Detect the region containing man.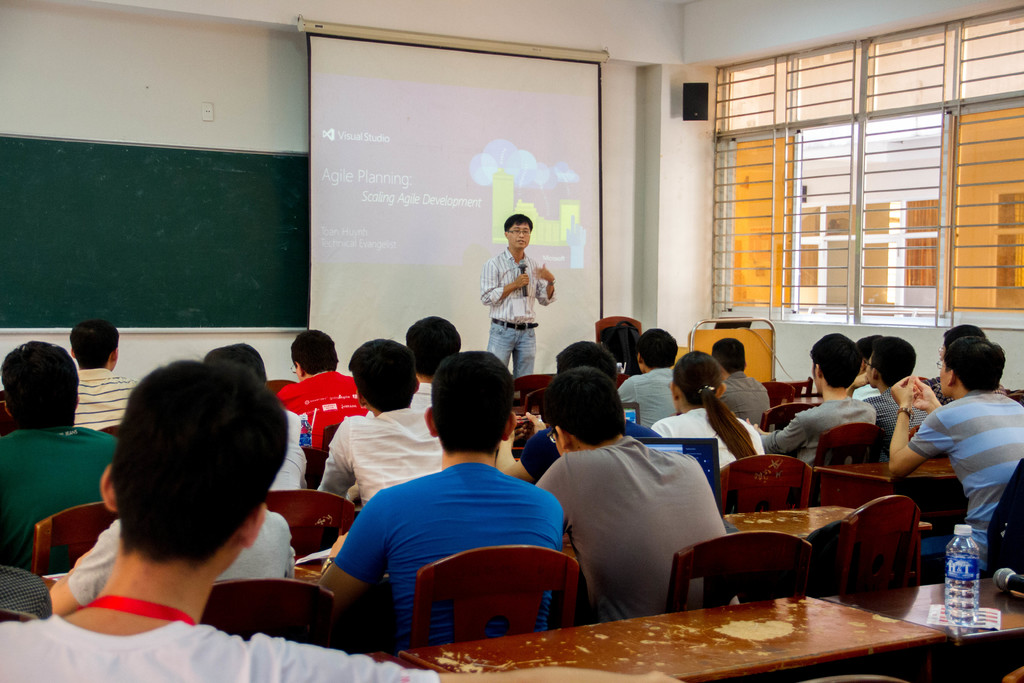
bbox=[746, 332, 876, 472].
